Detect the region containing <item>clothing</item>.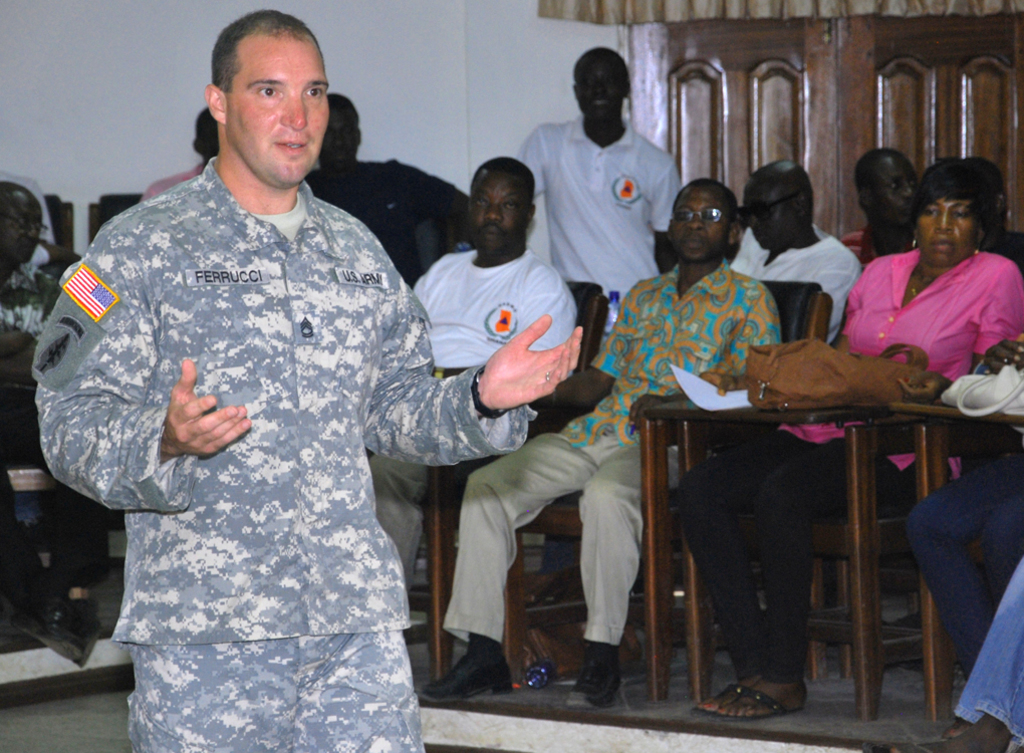
<bbox>440, 256, 786, 641</bbox>.
